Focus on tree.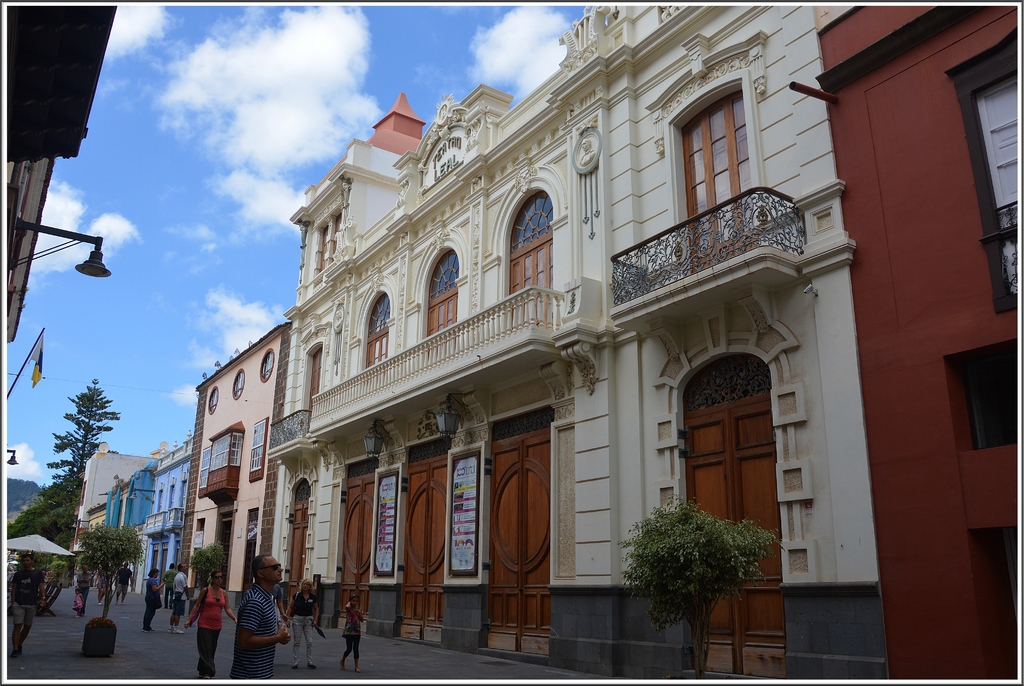
Focused at pyautogui.locateOnScreen(79, 516, 133, 595).
